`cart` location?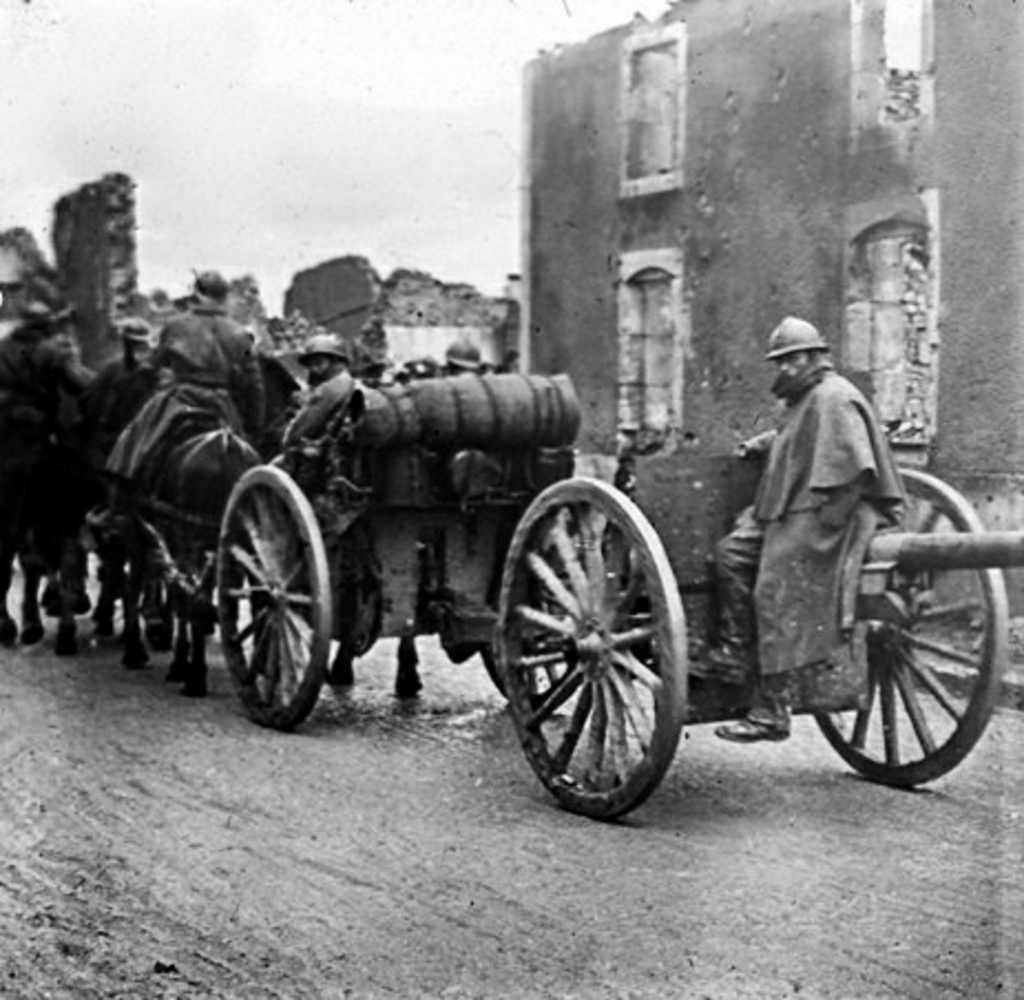
bbox=(62, 374, 575, 739)
